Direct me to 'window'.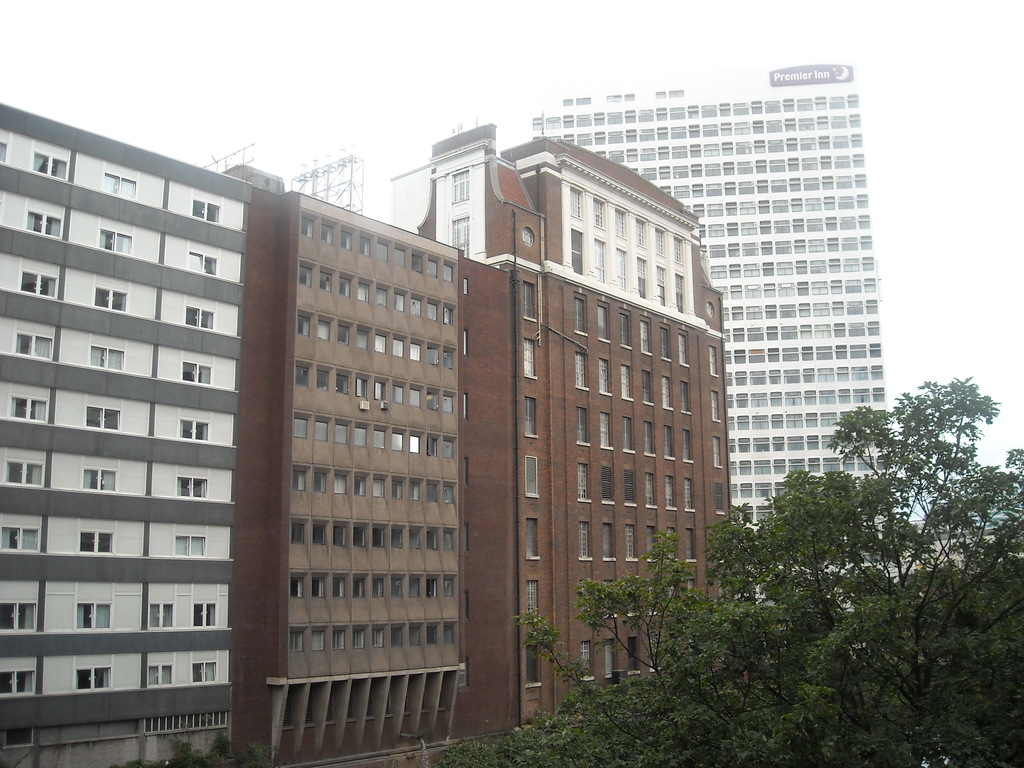
Direction: BBox(840, 196, 852, 210).
